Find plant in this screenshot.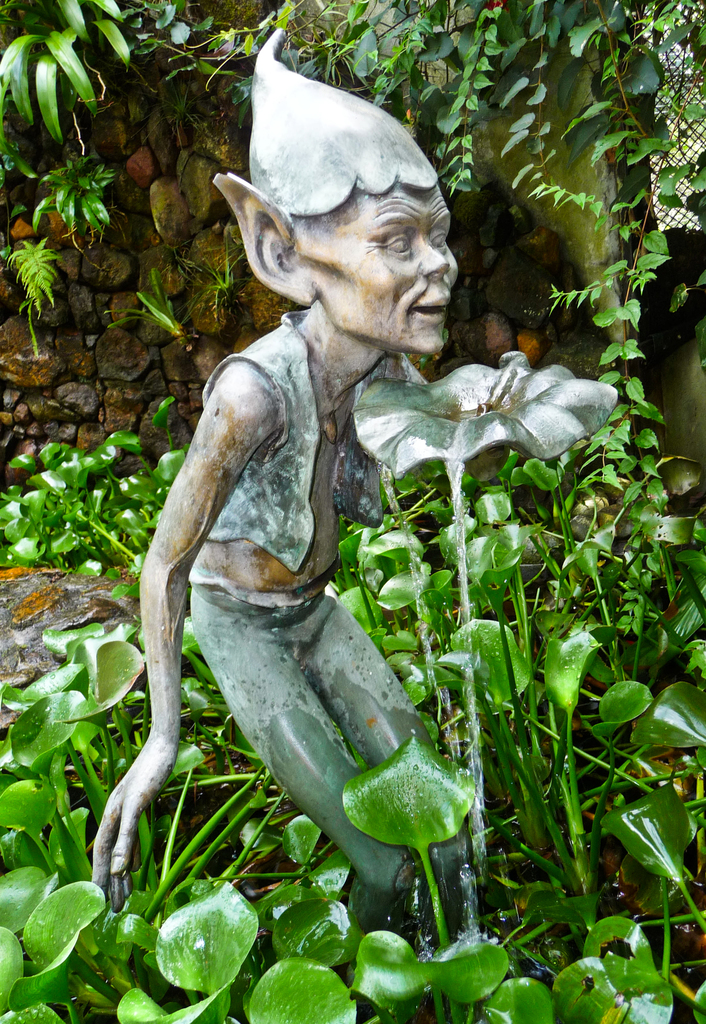
The bounding box for plant is select_region(108, 269, 192, 332).
